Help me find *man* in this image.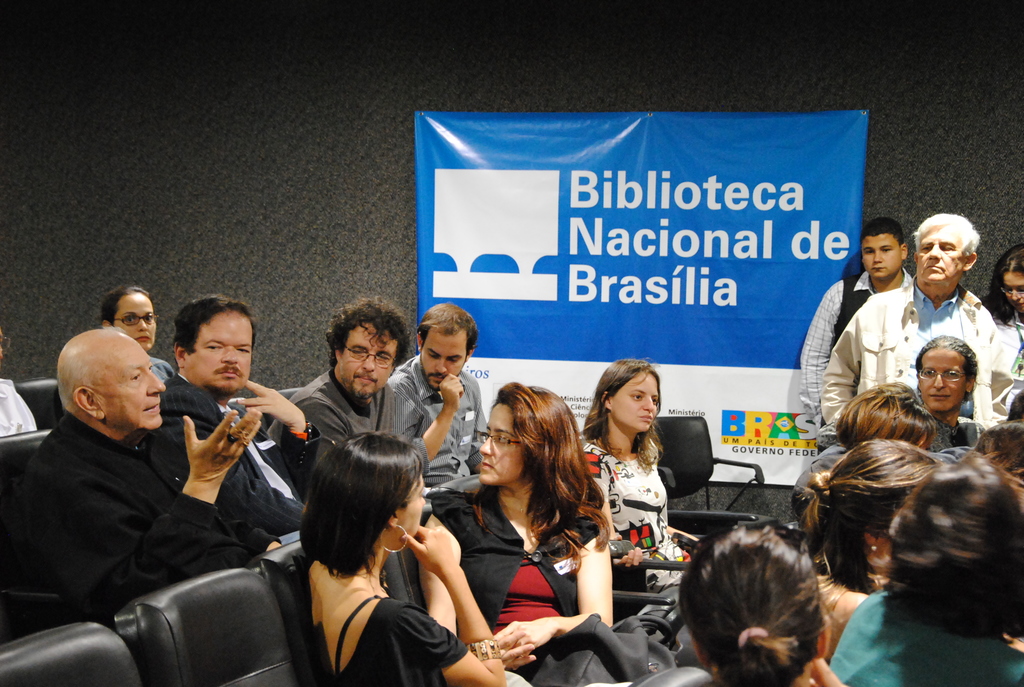
Found it: bbox=(265, 296, 399, 469).
